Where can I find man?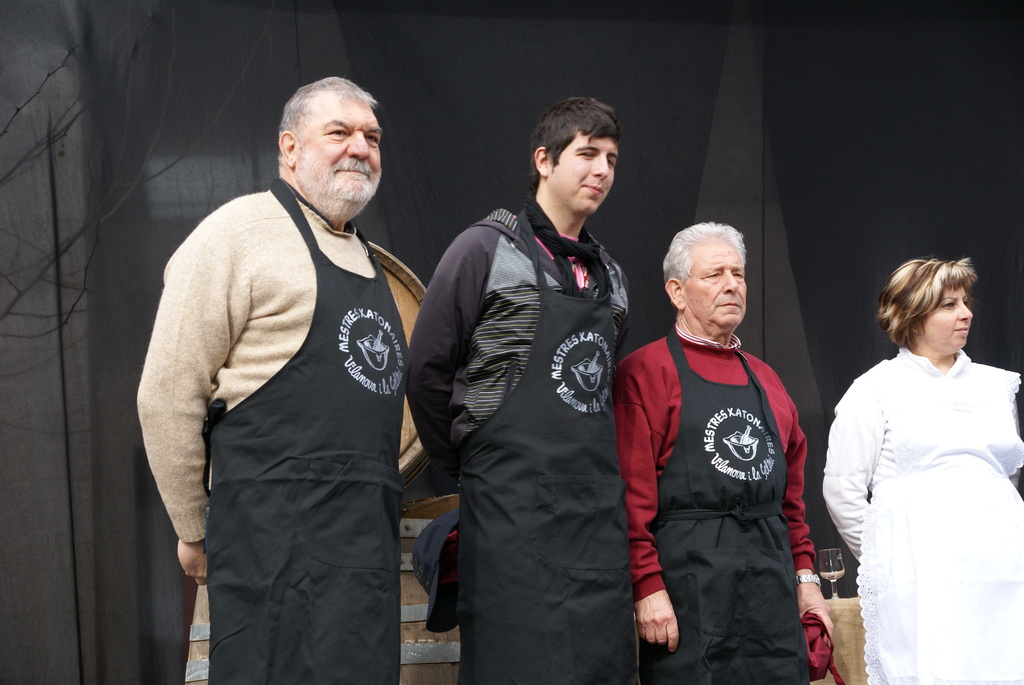
You can find it at box(610, 217, 834, 684).
